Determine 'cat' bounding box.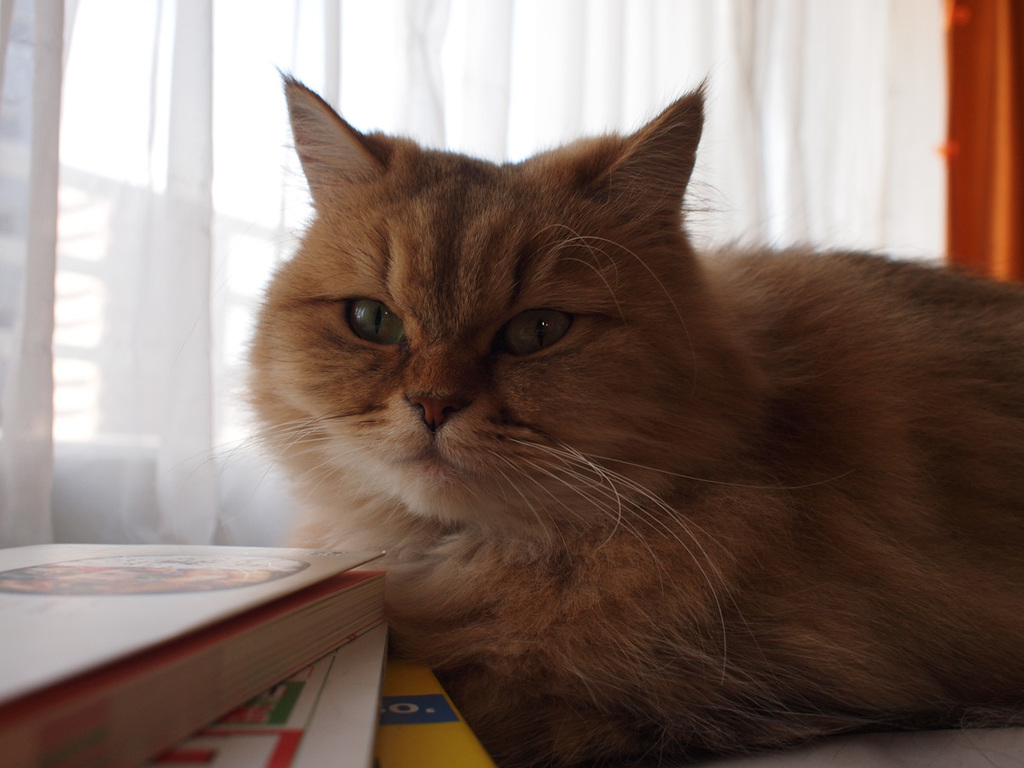
Determined: [x1=214, y1=66, x2=1023, y2=767].
